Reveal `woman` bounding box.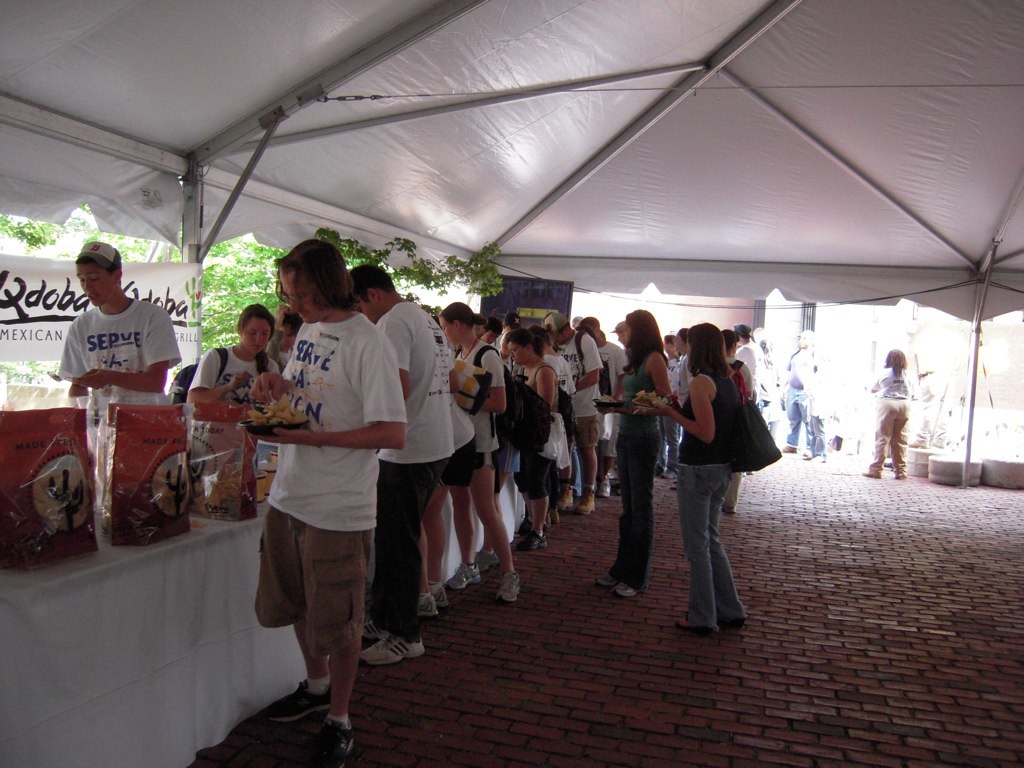
Revealed: (278, 314, 476, 621).
